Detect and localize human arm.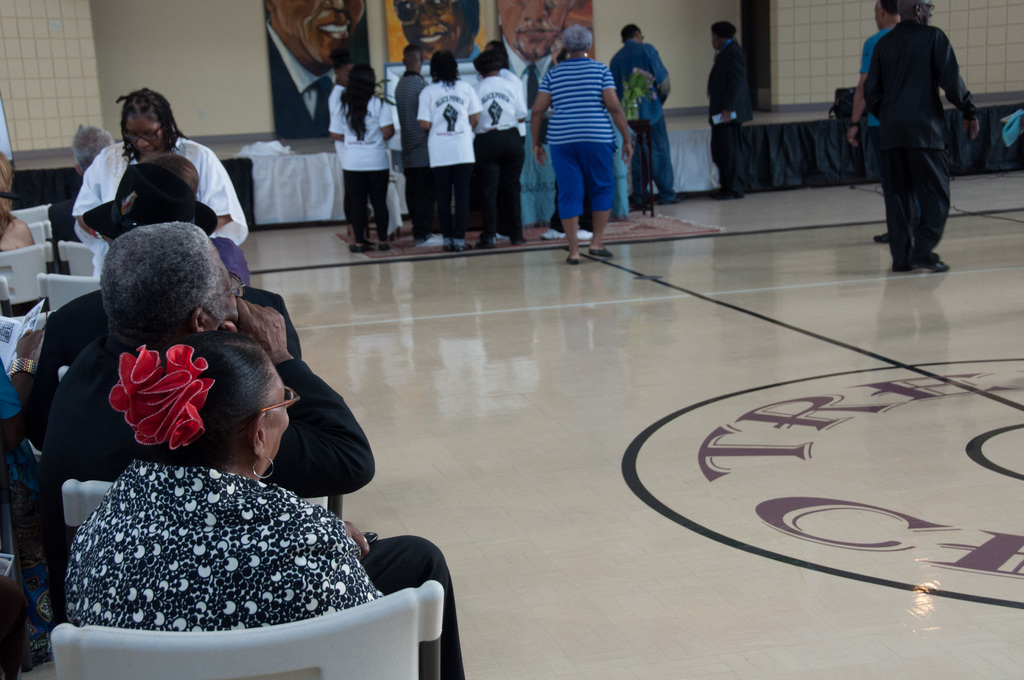
Localized at 530 67 550 172.
